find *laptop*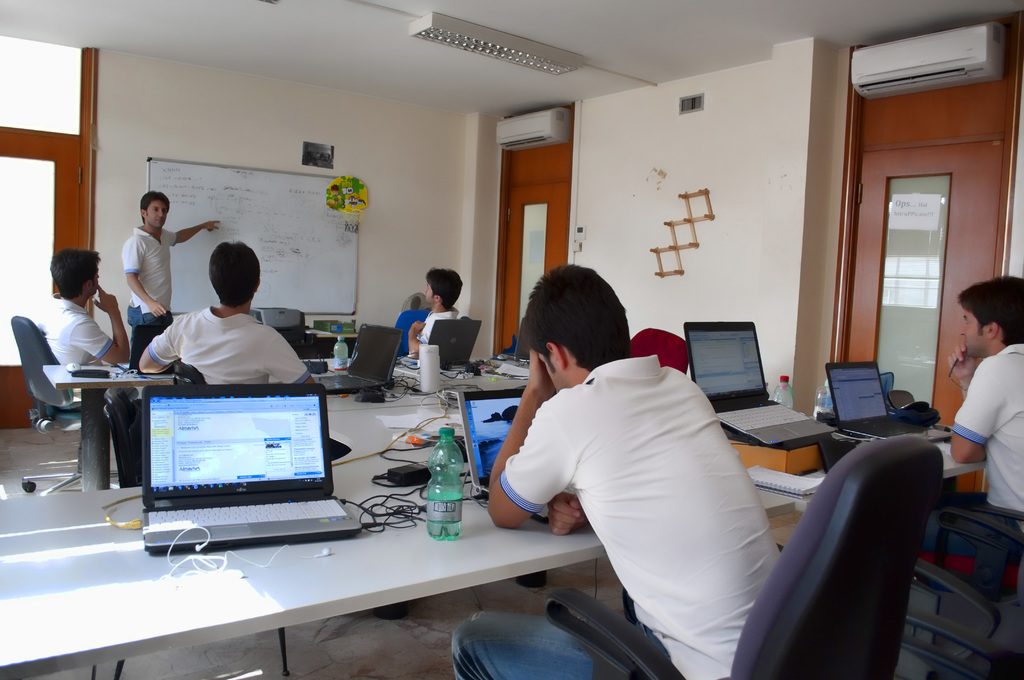
[x1=407, y1=321, x2=483, y2=364]
